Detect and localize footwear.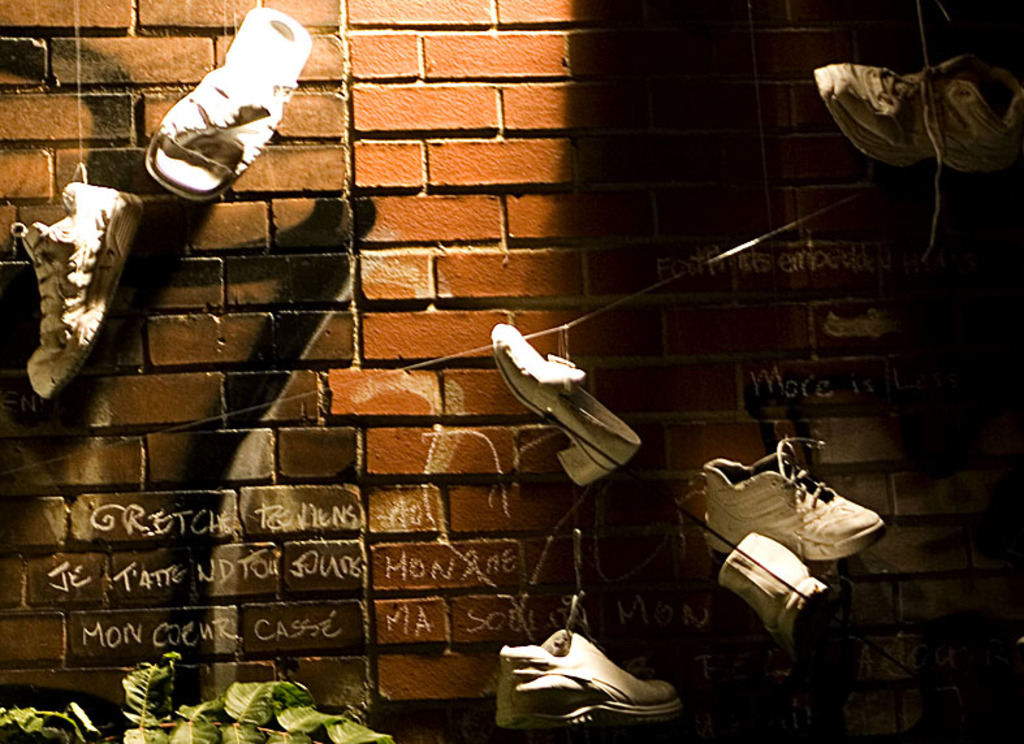
Localized at <box>146,3,314,200</box>.
